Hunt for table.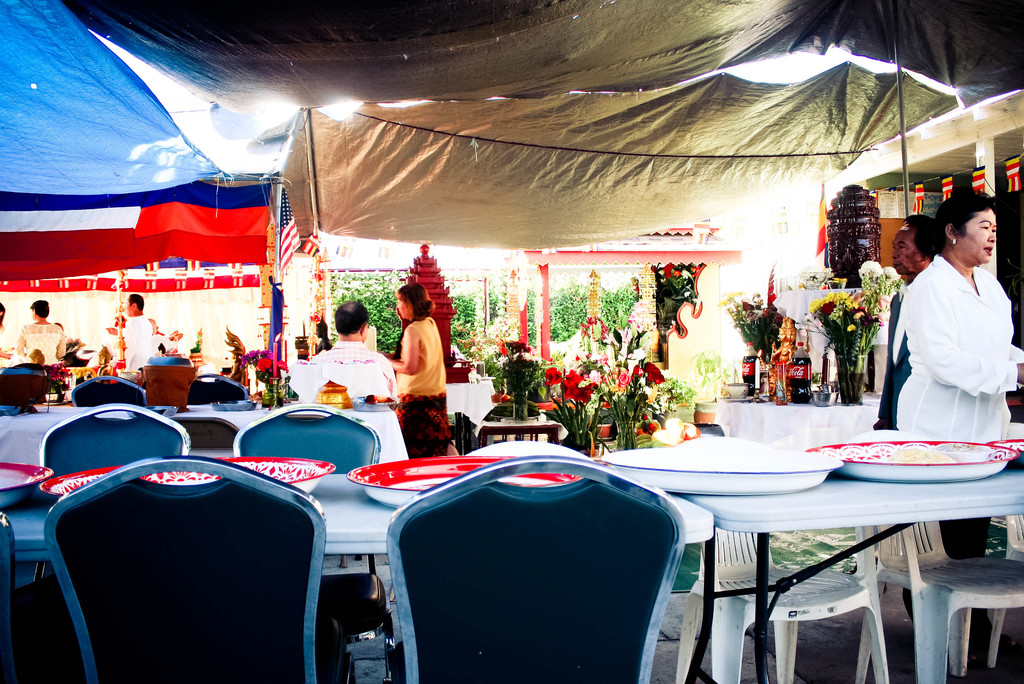
Hunted down at x1=471 y1=418 x2=567 y2=444.
